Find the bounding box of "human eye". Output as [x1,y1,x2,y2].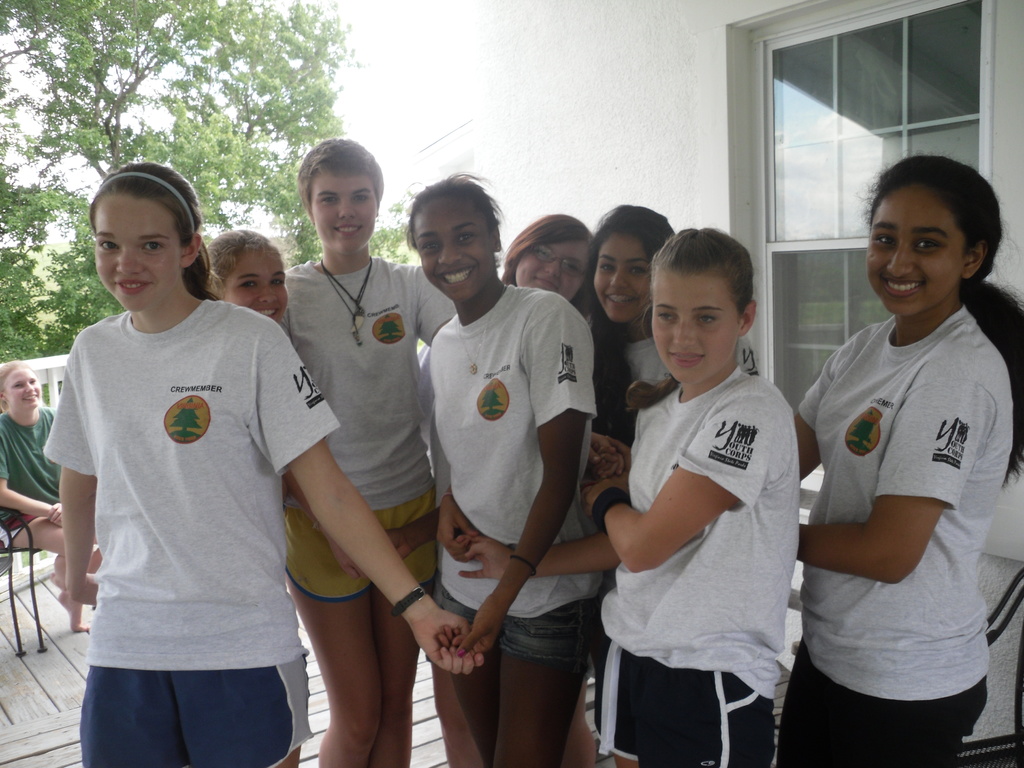
[872,232,895,253].
